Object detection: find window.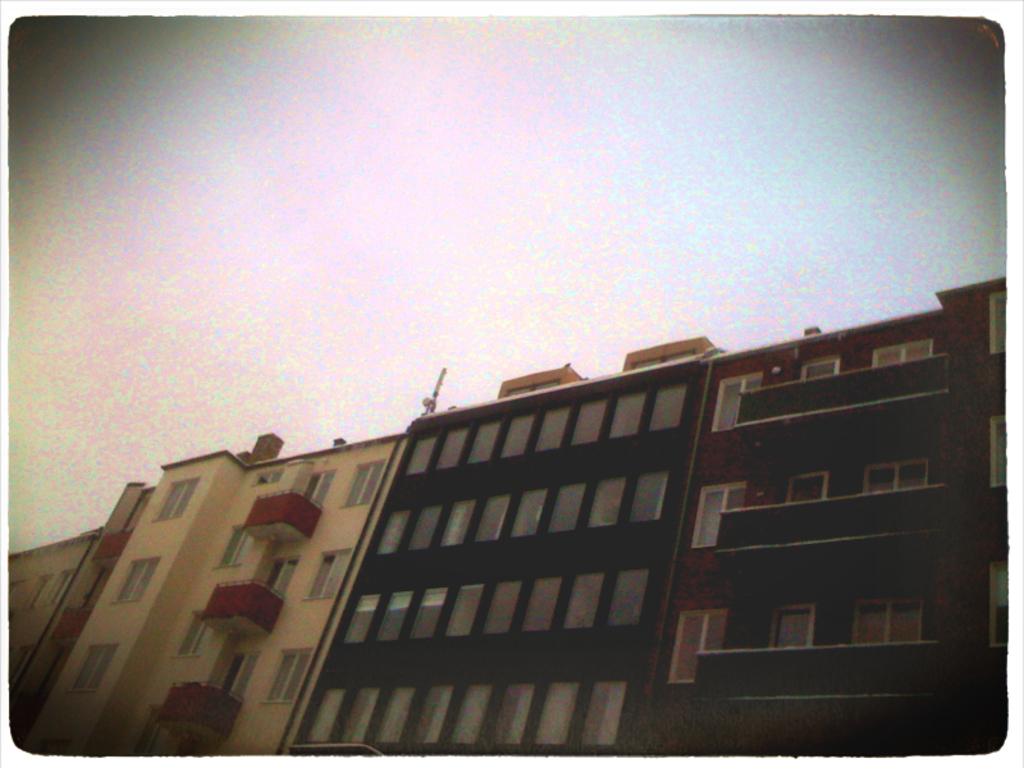
[216, 524, 256, 571].
